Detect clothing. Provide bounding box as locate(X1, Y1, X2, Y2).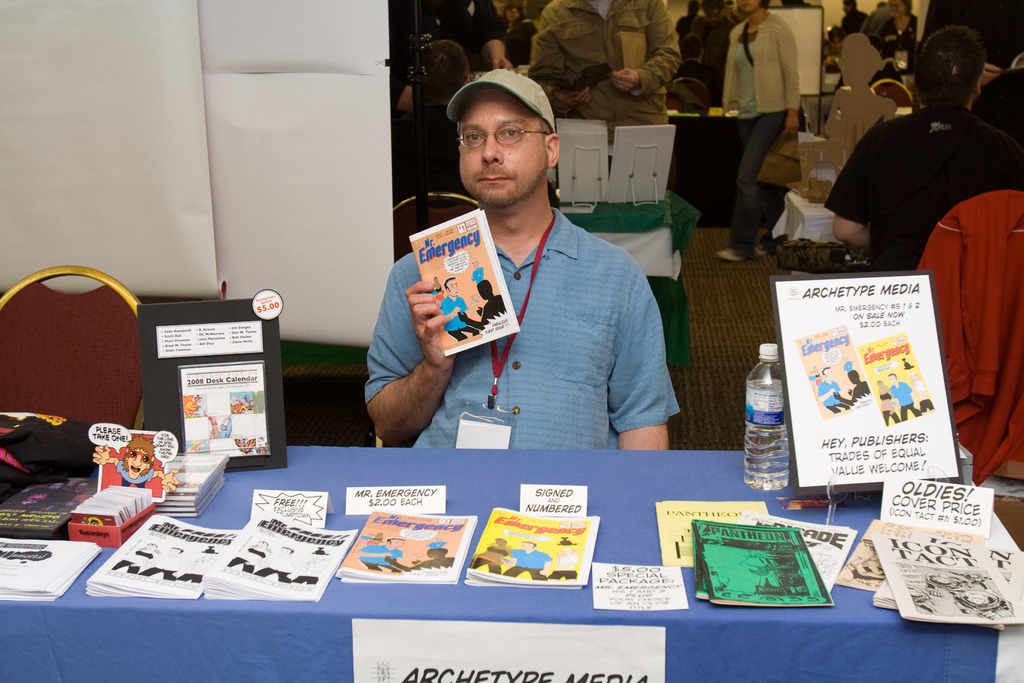
locate(844, 14, 868, 31).
